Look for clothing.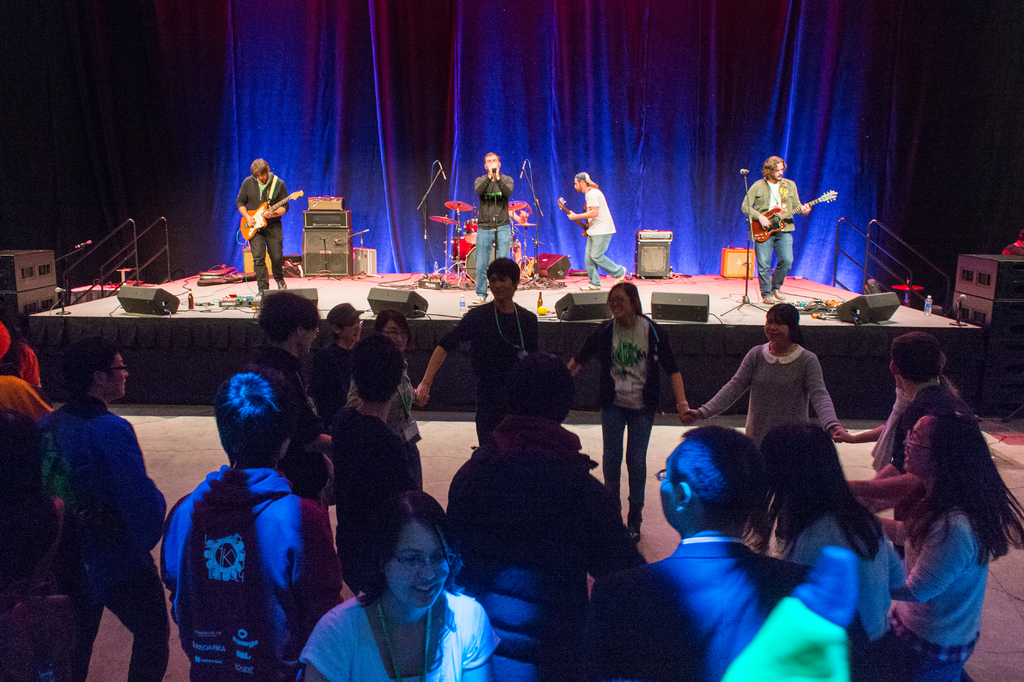
Found: <region>477, 170, 507, 285</region>.
